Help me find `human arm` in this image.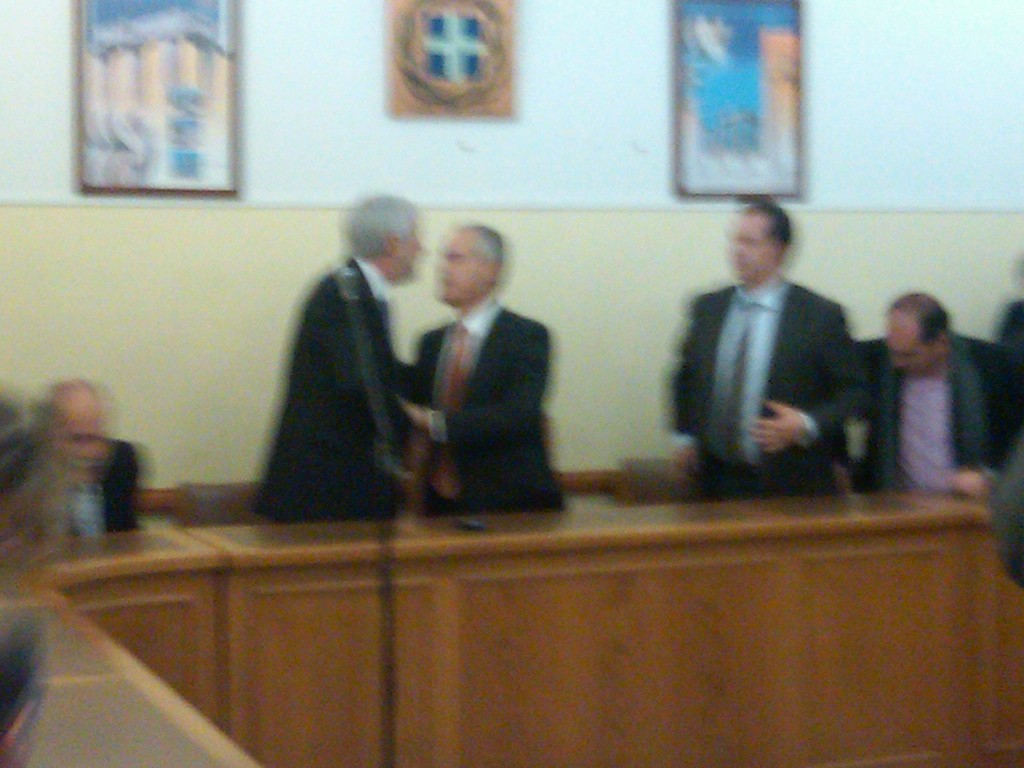
Found it: [left=665, top=299, right=703, bottom=479].
